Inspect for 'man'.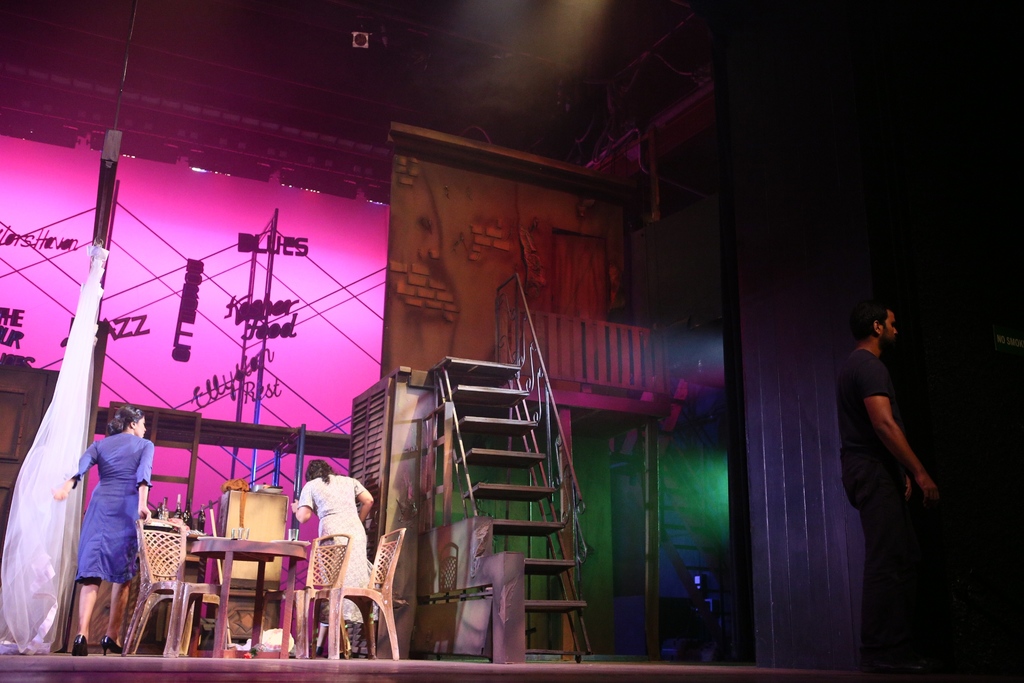
Inspection: select_region(838, 284, 942, 632).
